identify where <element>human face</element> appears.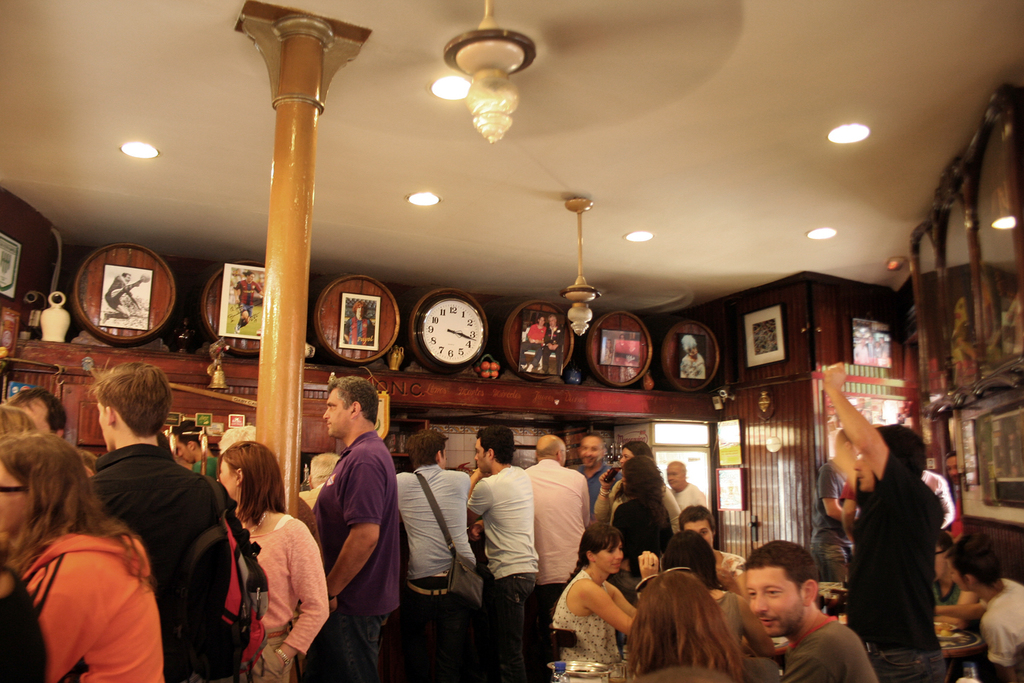
Appears at [740, 563, 807, 635].
